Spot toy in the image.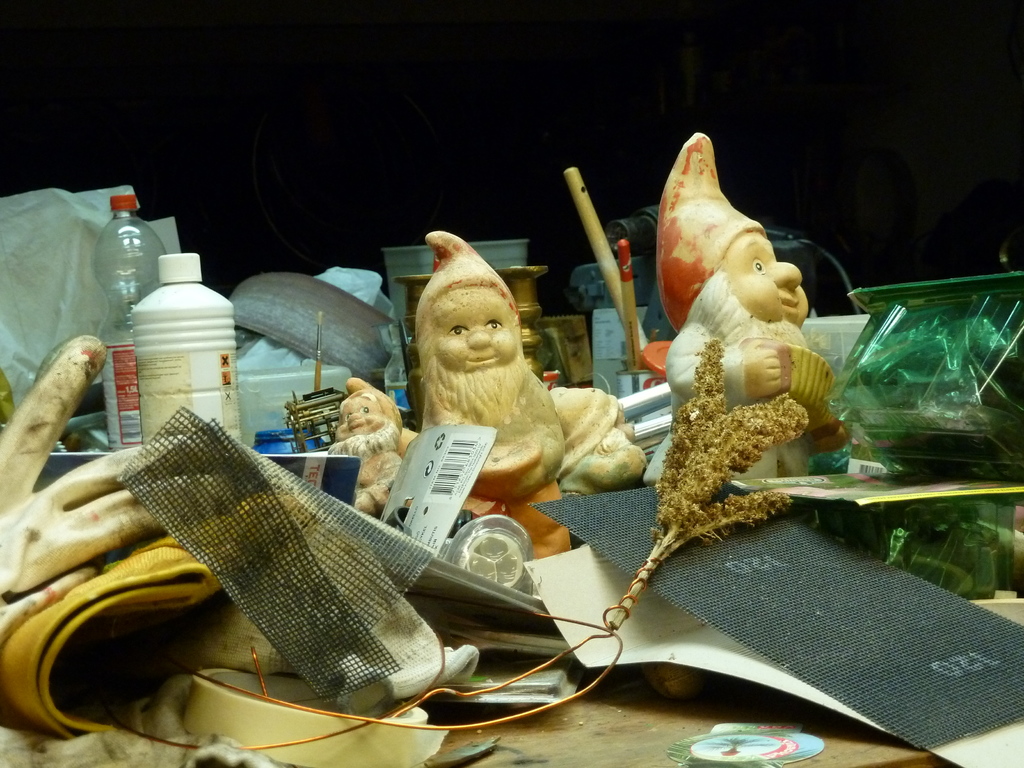
toy found at 389:223:583:560.
